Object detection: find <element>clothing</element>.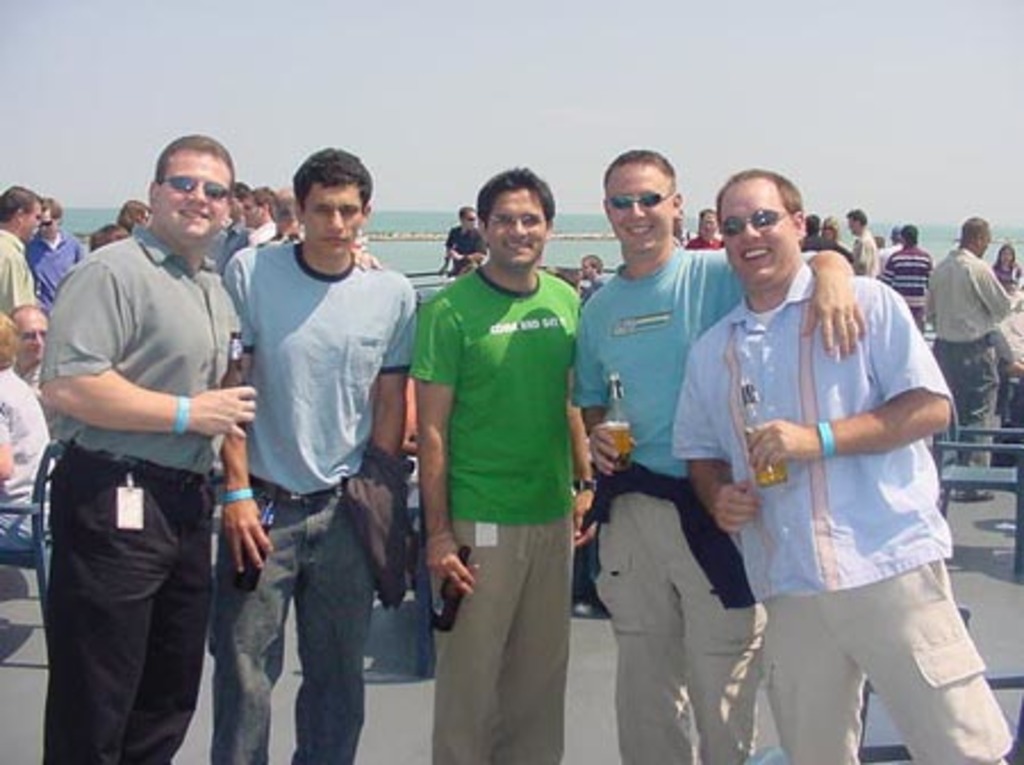
(left=876, top=246, right=935, bottom=328).
